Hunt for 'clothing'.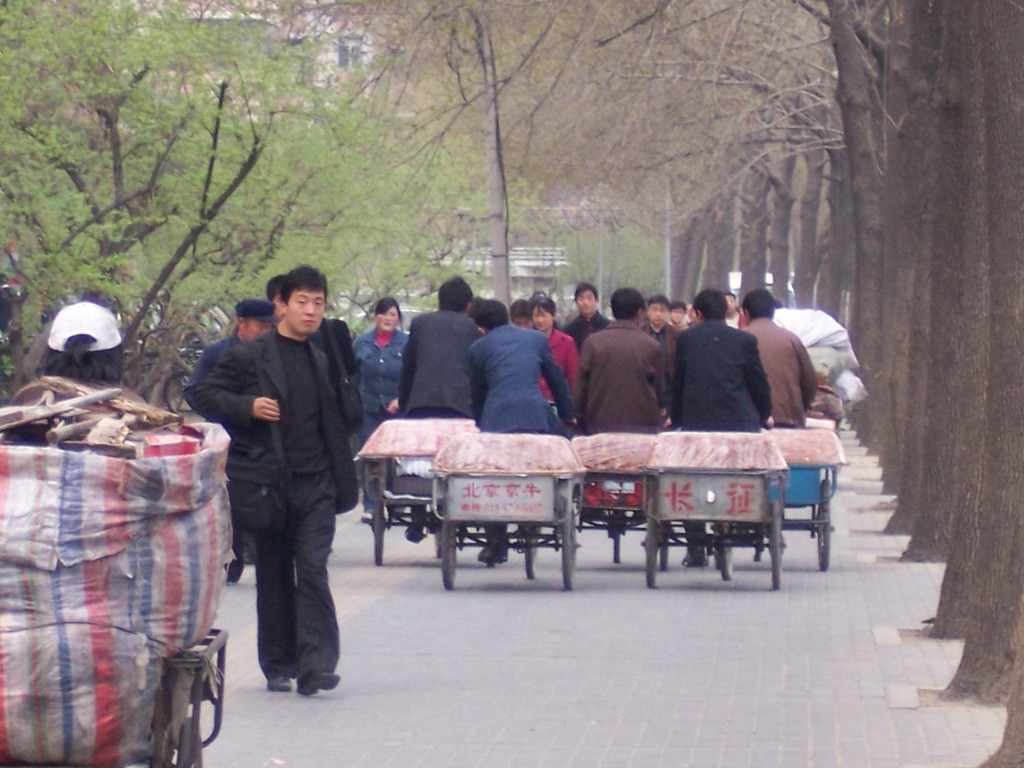
Hunted down at box(571, 305, 677, 441).
